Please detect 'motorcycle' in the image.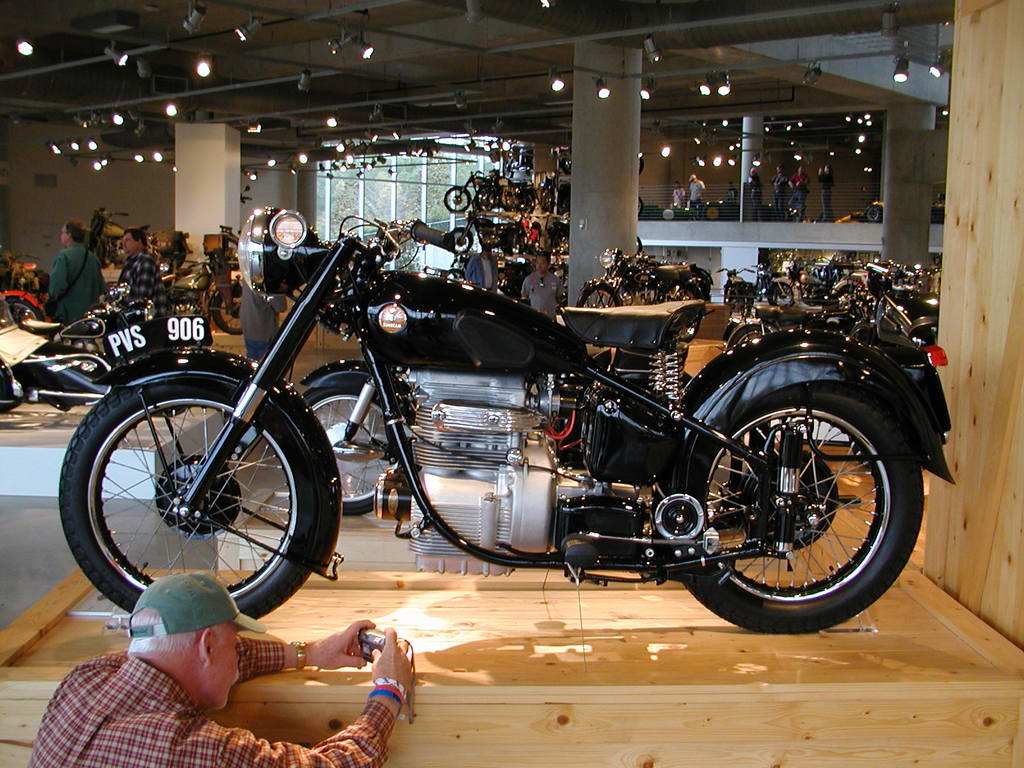
pyautogui.locateOnScreen(803, 257, 863, 314).
